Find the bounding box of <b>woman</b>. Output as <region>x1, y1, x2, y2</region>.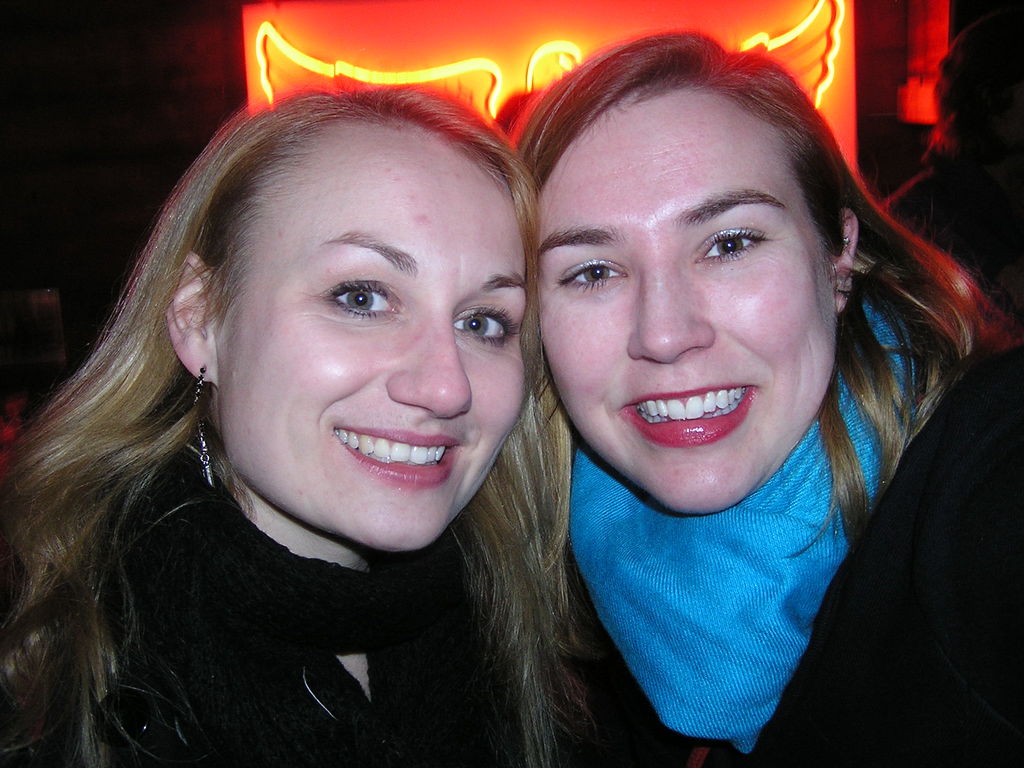
<region>439, 33, 1000, 760</region>.
